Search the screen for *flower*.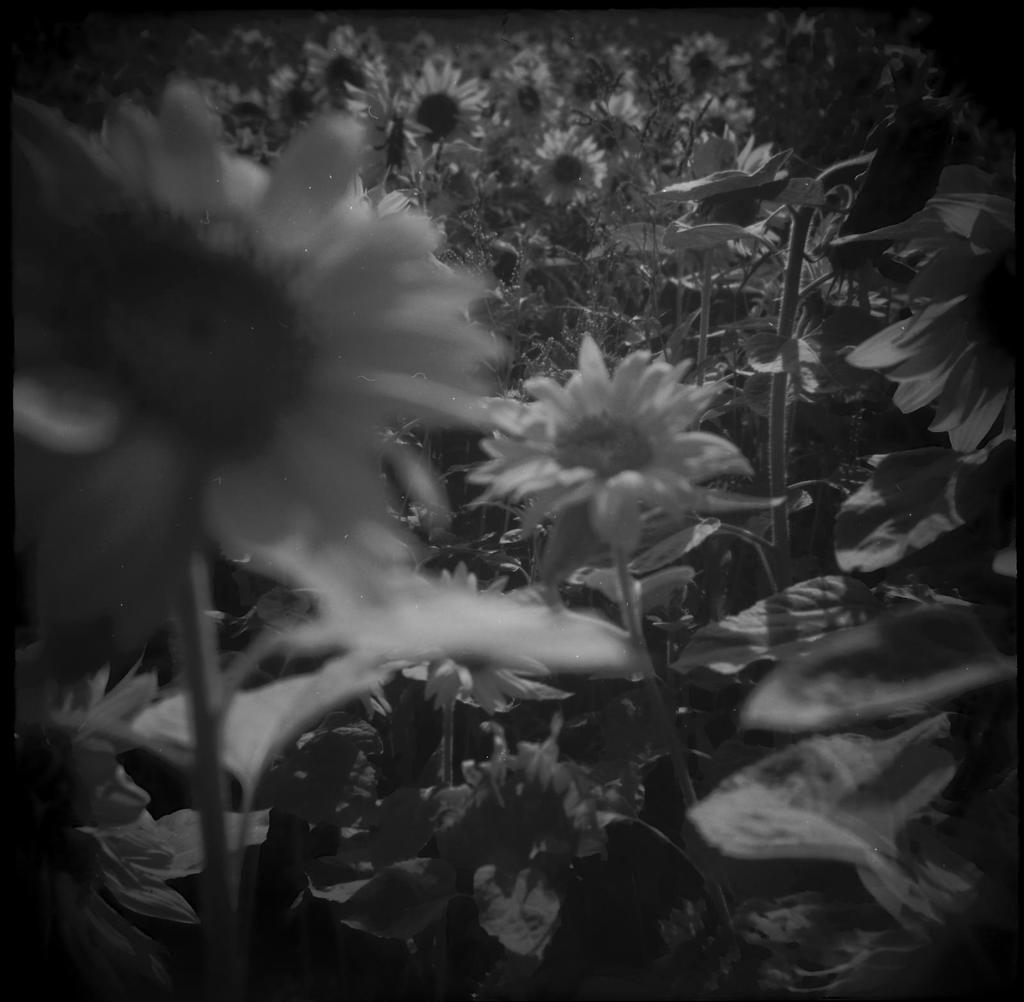
Found at [12,79,493,571].
